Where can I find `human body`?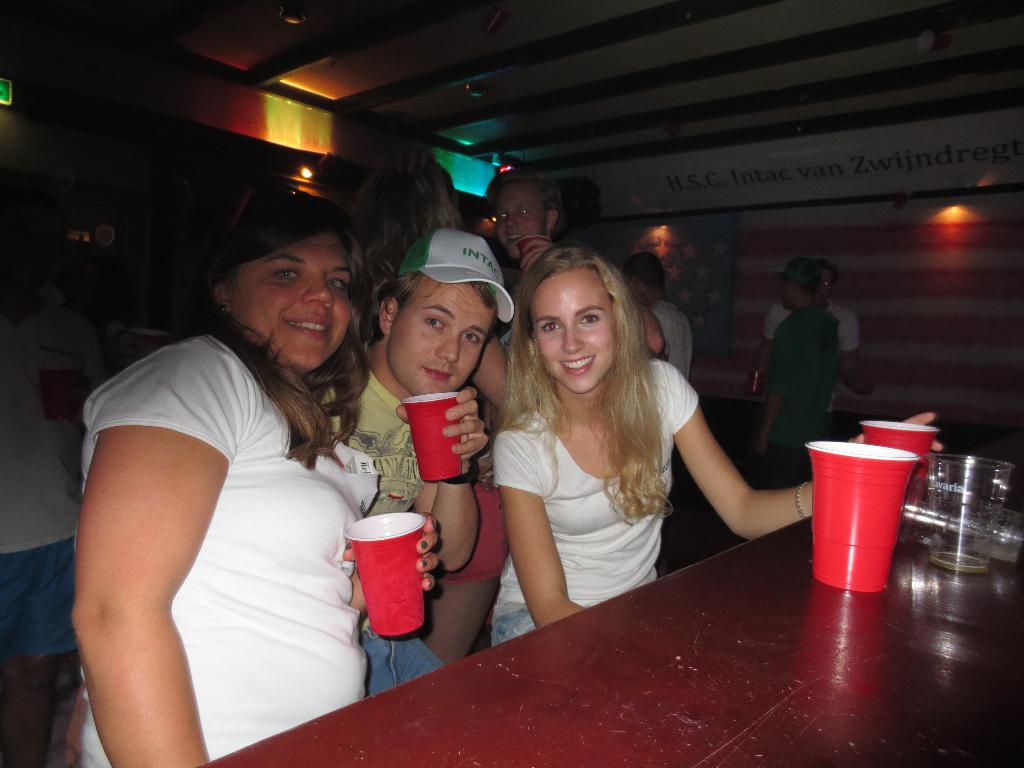
You can find it at crop(329, 352, 427, 516).
